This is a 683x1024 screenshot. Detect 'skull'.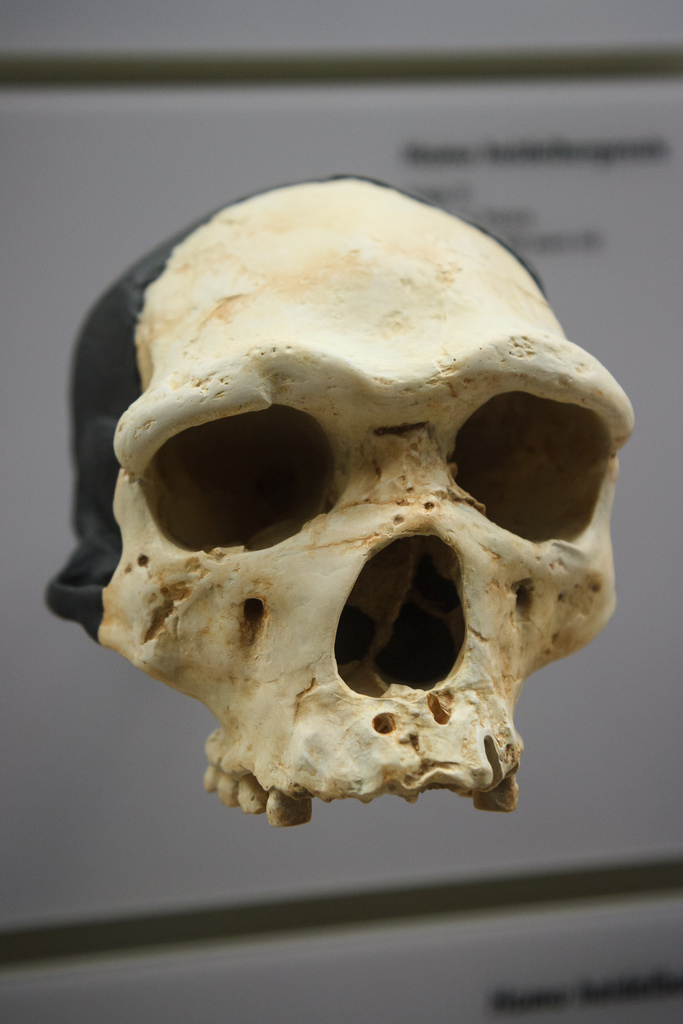
<bbox>95, 177, 636, 829</bbox>.
